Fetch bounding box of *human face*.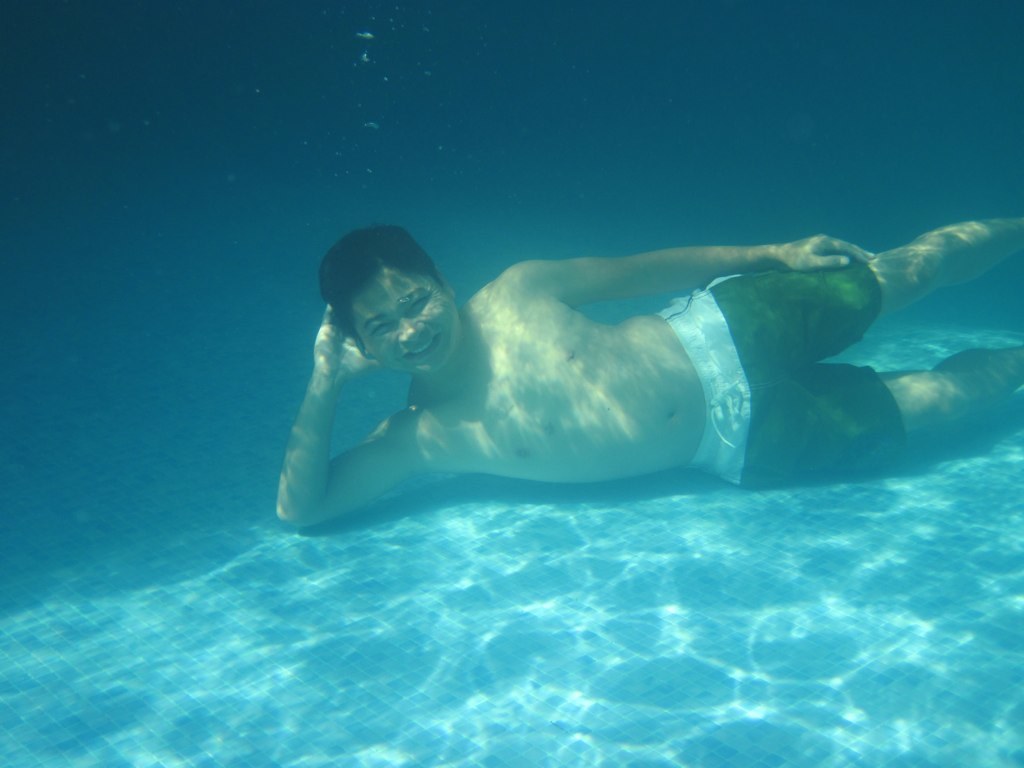
Bbox: region(352, 270, 453, 376).
